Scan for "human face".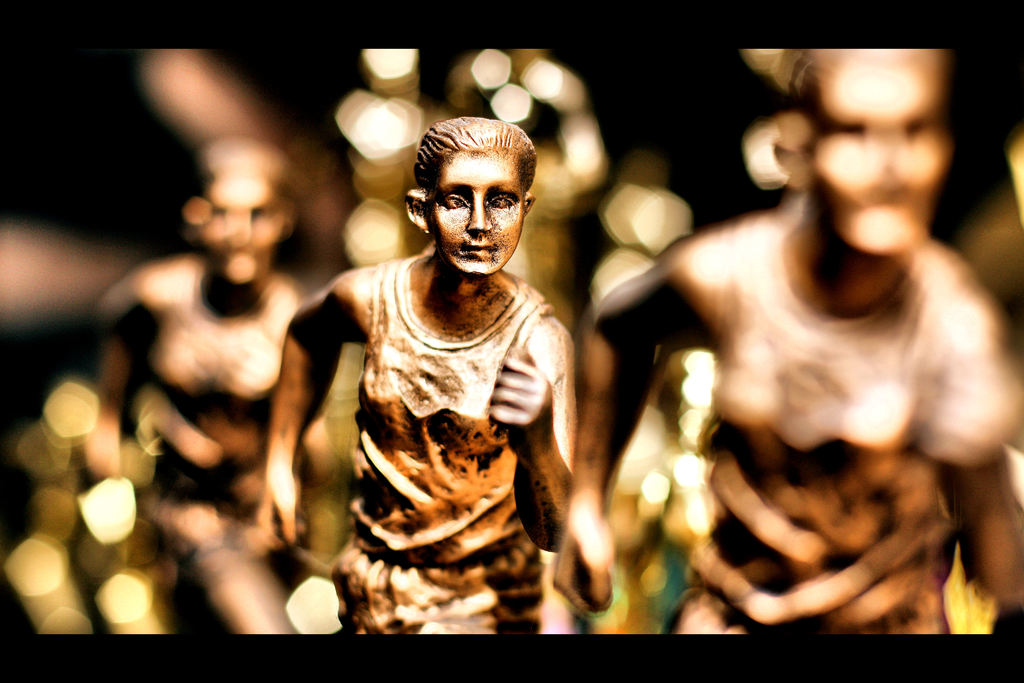
Scan result: (left=201, top=175, right=284, bottom=285).
